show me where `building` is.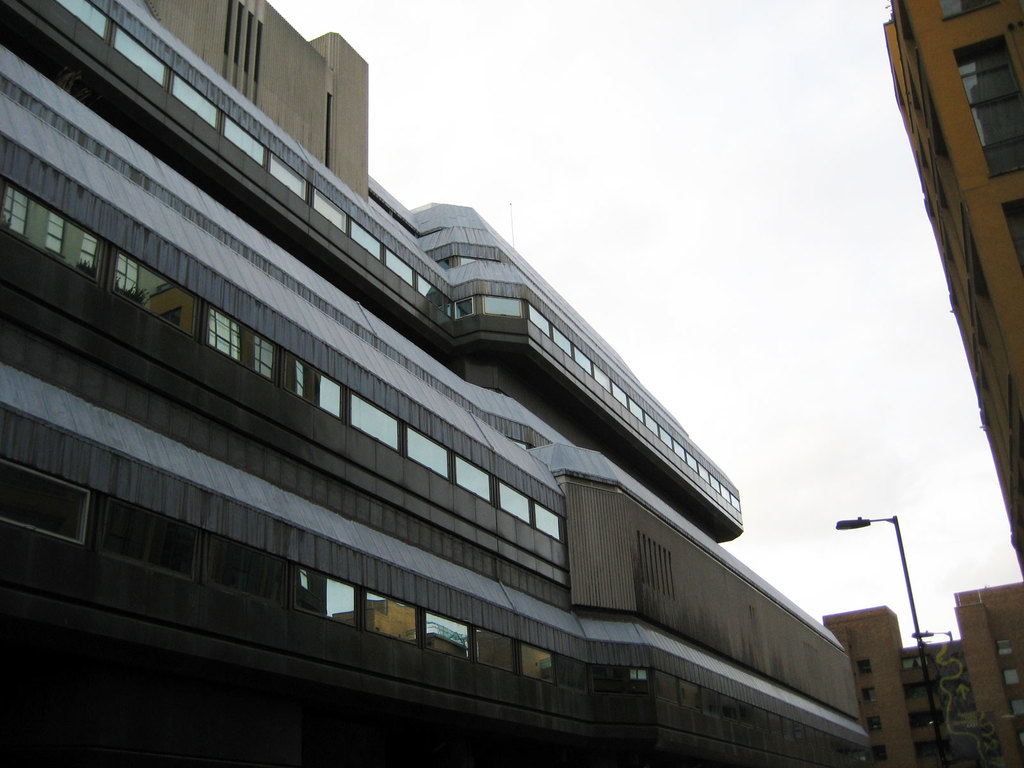
`building` is at bbox=[821, 581, 1023, 767].
